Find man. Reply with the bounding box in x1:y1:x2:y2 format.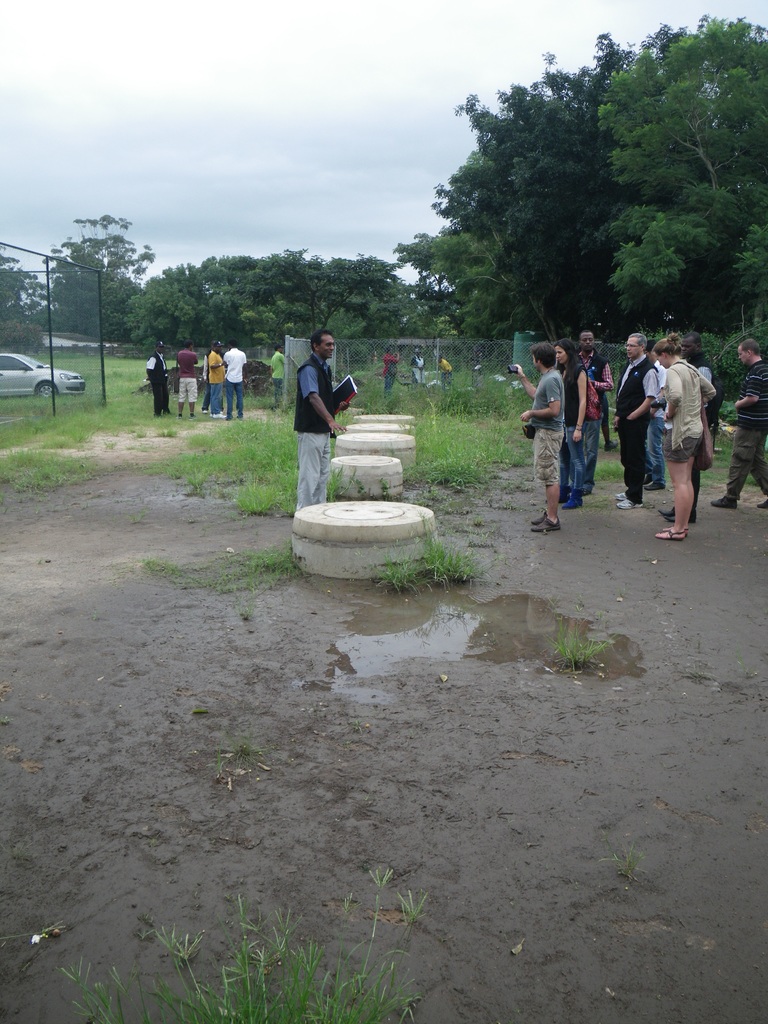
151:340:166:413.
